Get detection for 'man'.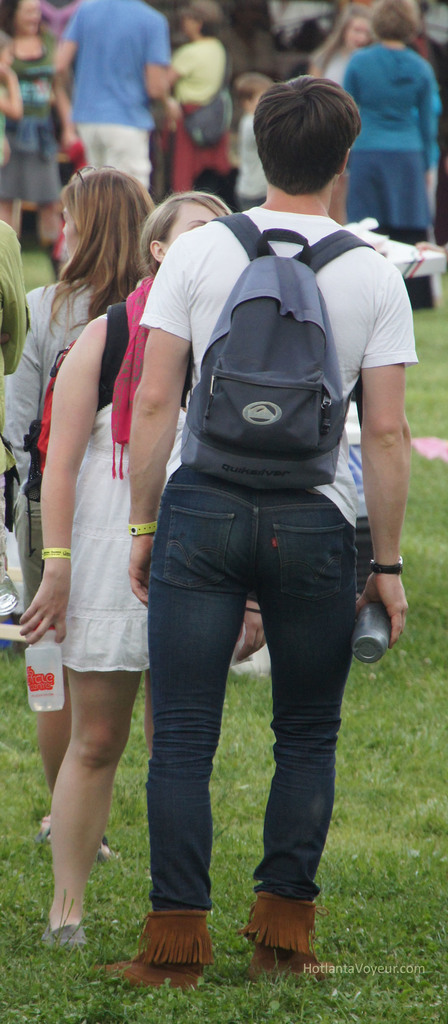
Detection: (48,0,176,182).
